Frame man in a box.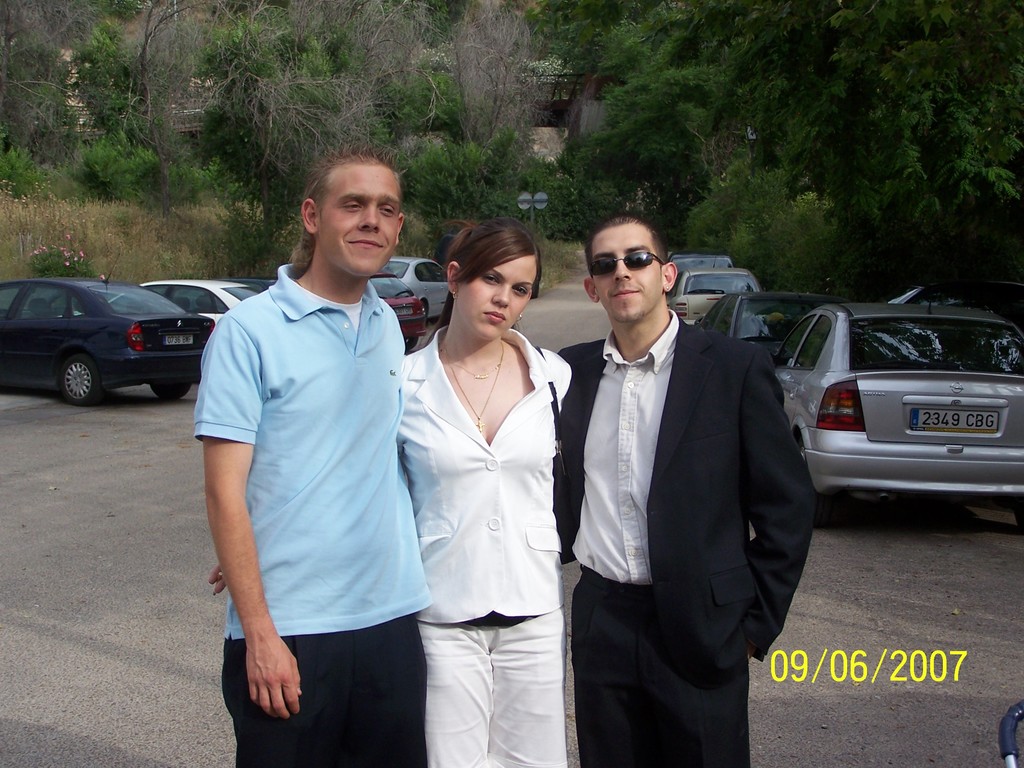
detection(177, 129, 435, 760).
